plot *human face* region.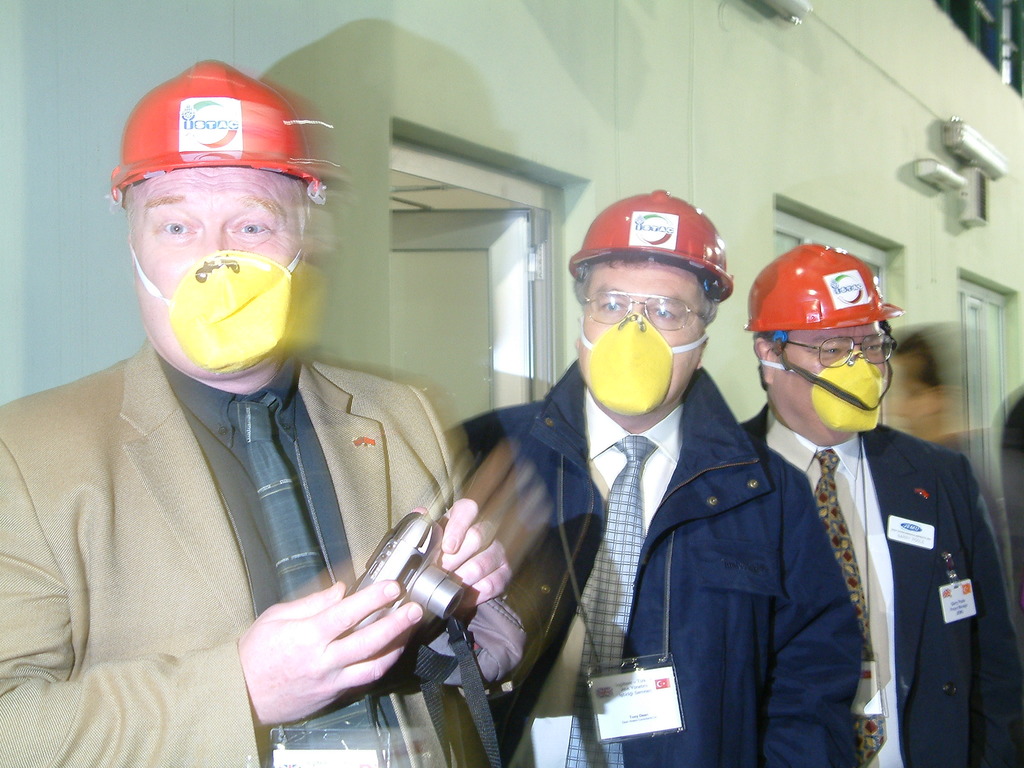
Plotted at 584:260:705:412.
